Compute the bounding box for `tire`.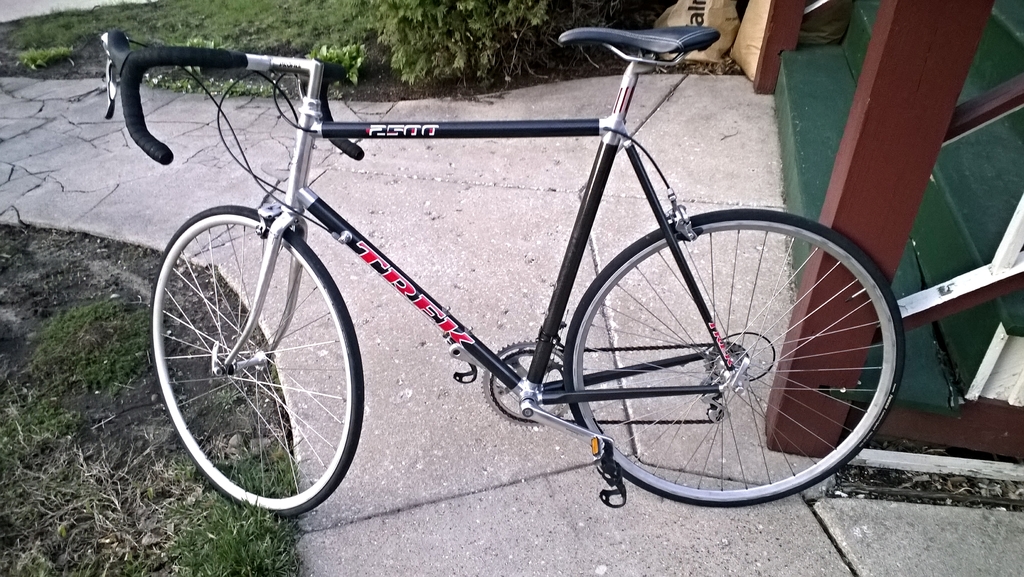
[562, 191, 904, 504].
